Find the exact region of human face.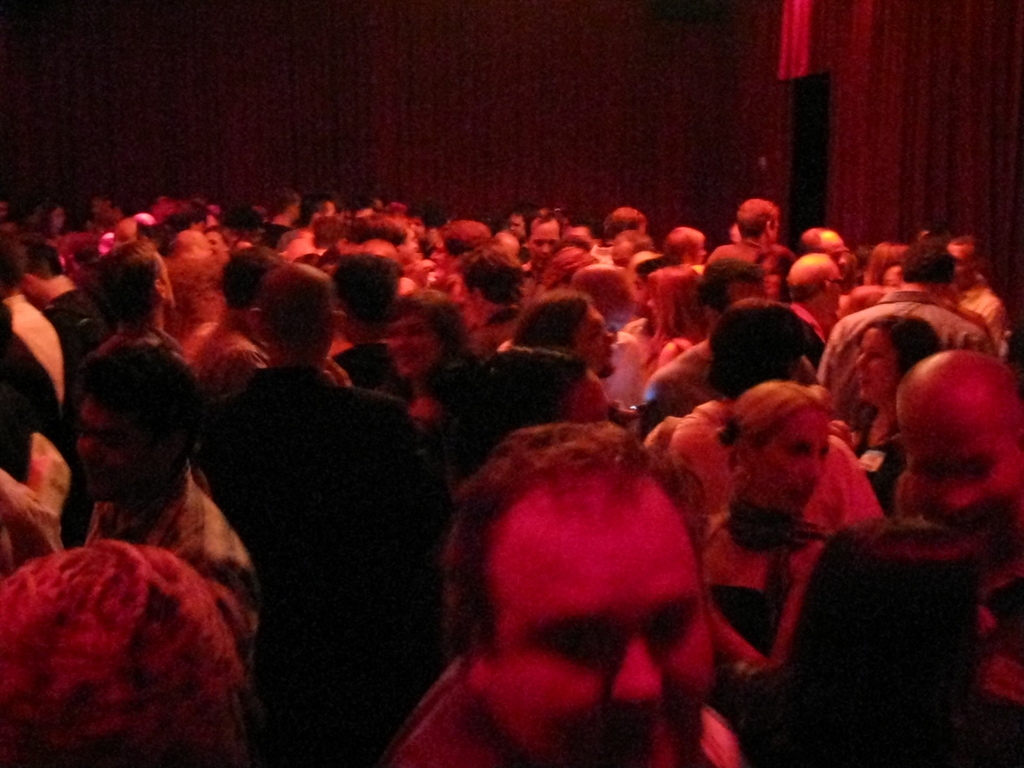
Exact region: crop(381, 316, 441, 381).
